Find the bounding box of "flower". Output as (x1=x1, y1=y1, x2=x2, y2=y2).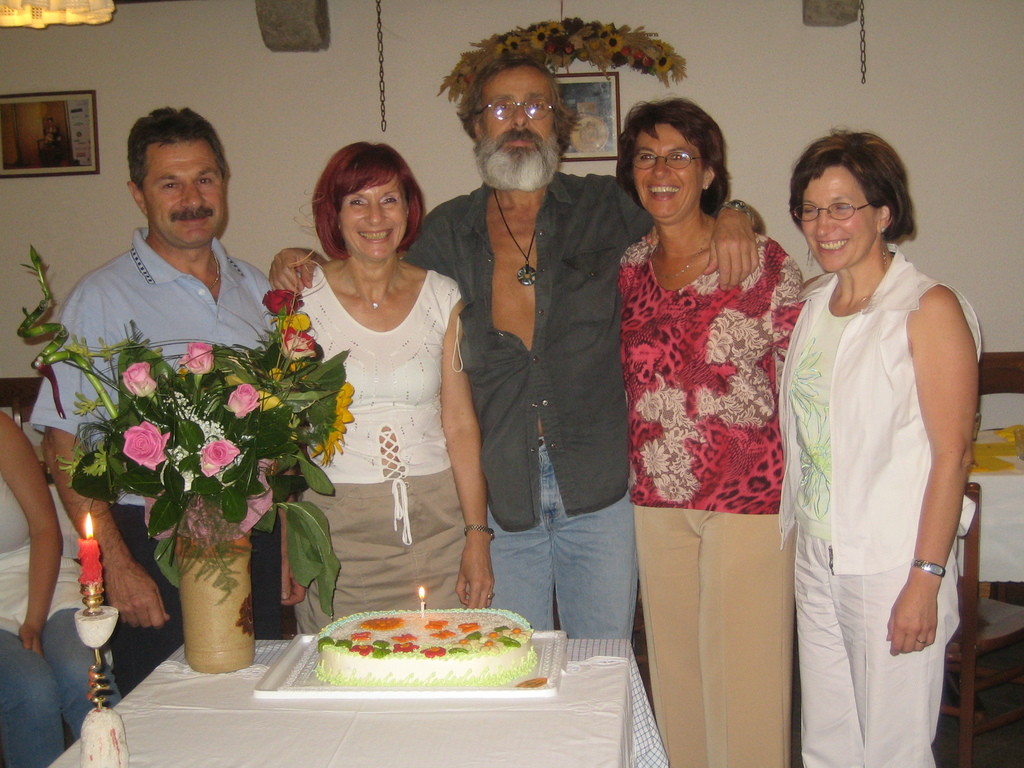
(x1=391, y1=631, x2=417, y2=641).
